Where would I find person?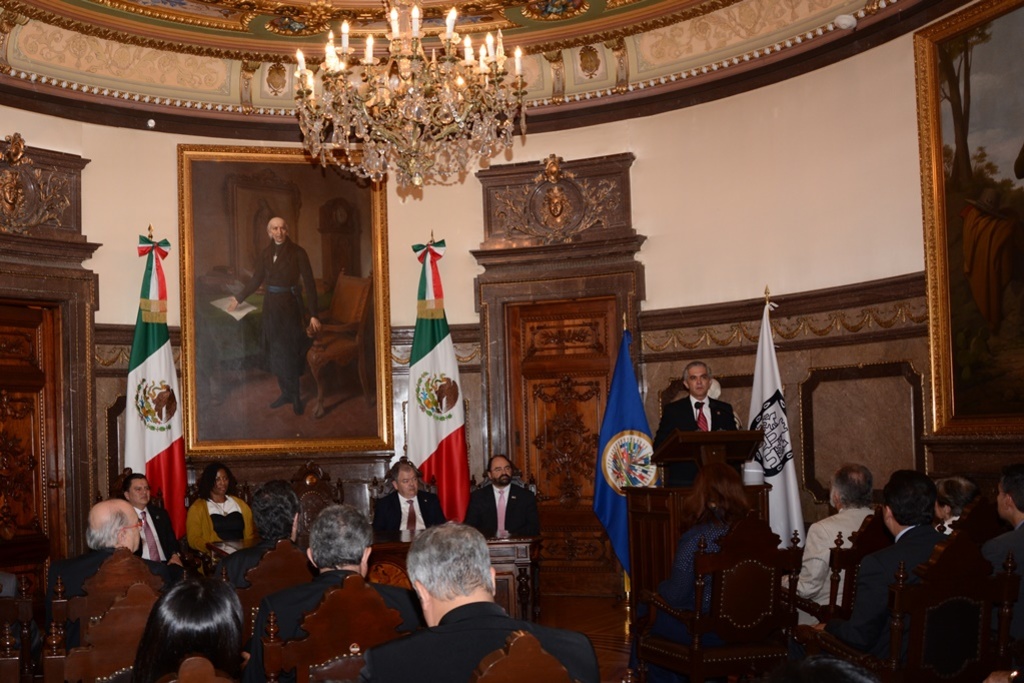
At bbox=[43, 497, 189, 672].
